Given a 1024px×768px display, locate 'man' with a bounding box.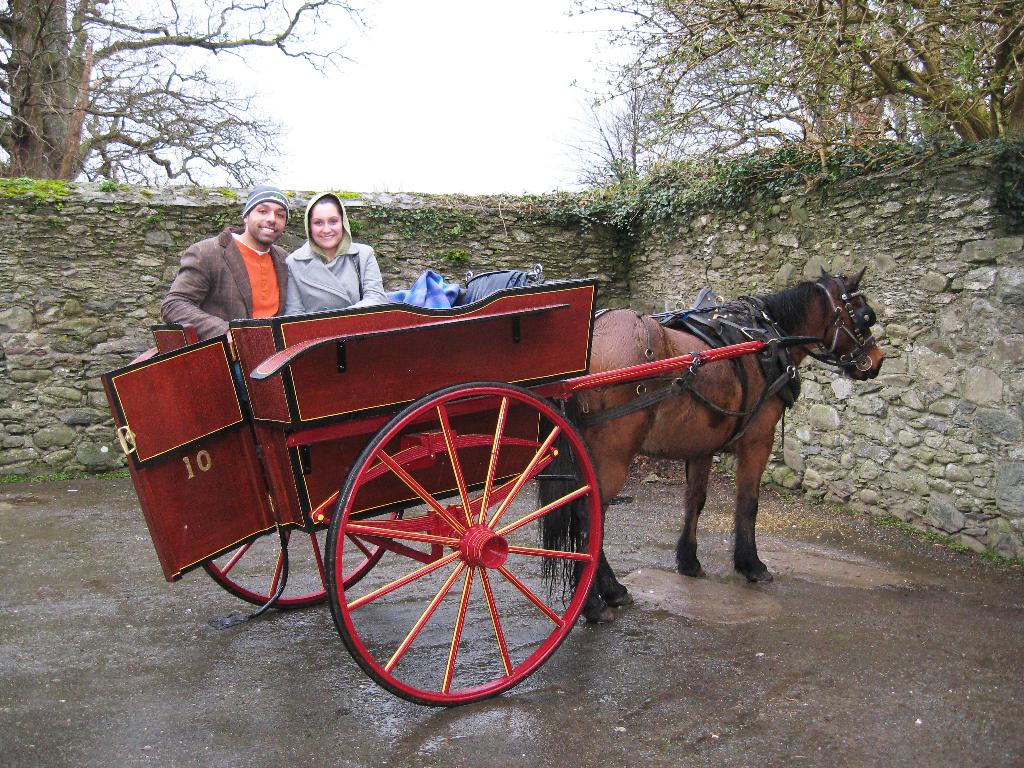
Located: [154, 183, 298, 353].
